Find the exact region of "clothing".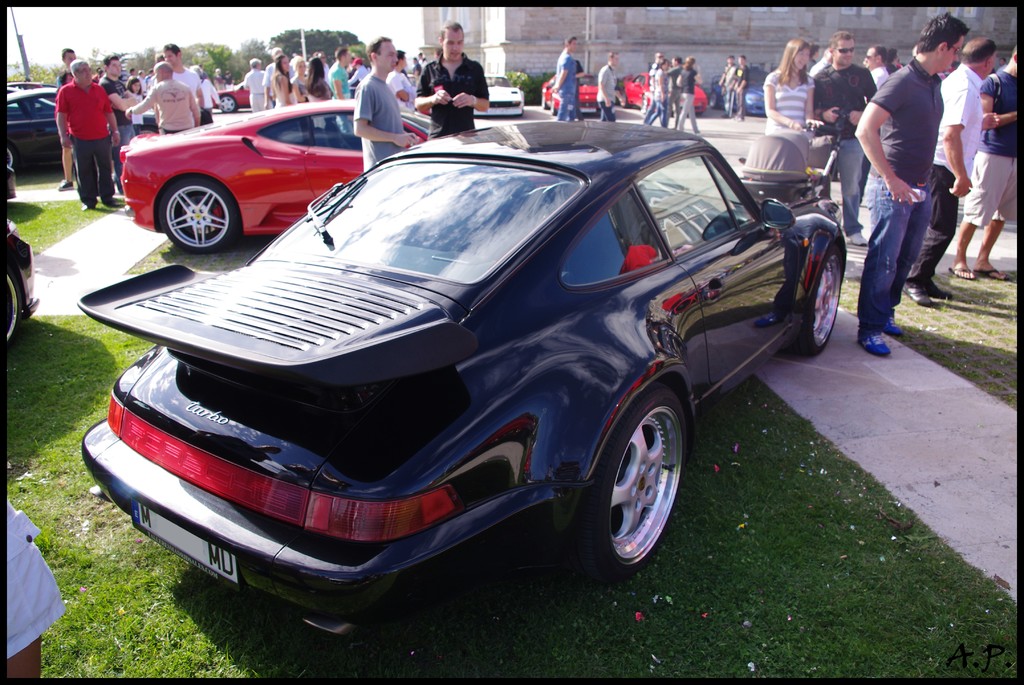
Exact region: BBox(740, 63, 748, 124).
